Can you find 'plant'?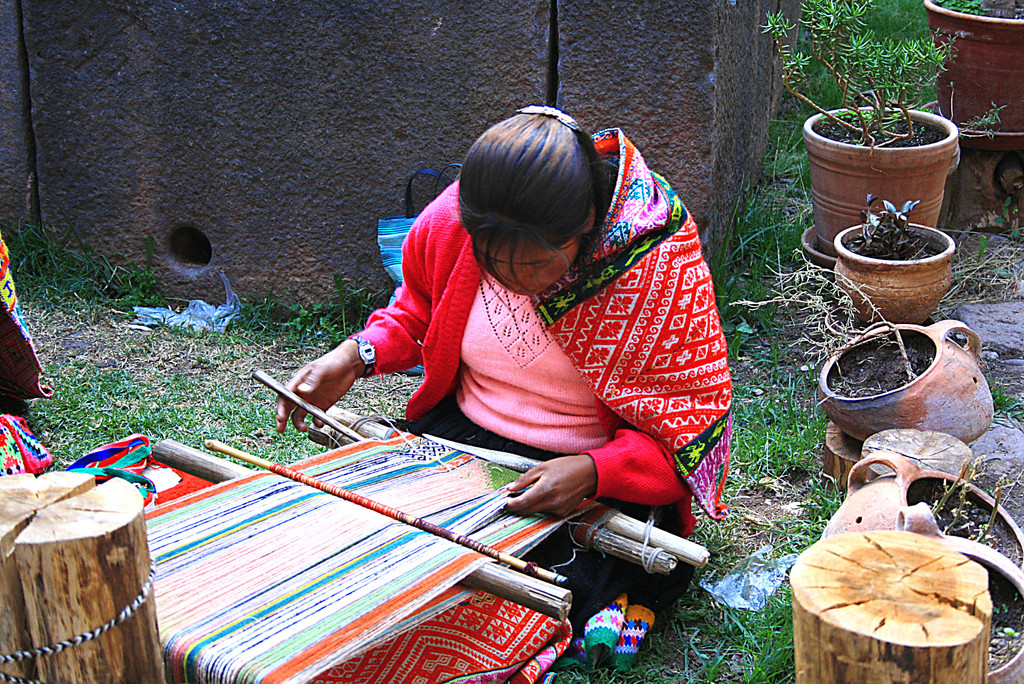
Yes, bounding box: BBox(947, 0, 986, 13).
